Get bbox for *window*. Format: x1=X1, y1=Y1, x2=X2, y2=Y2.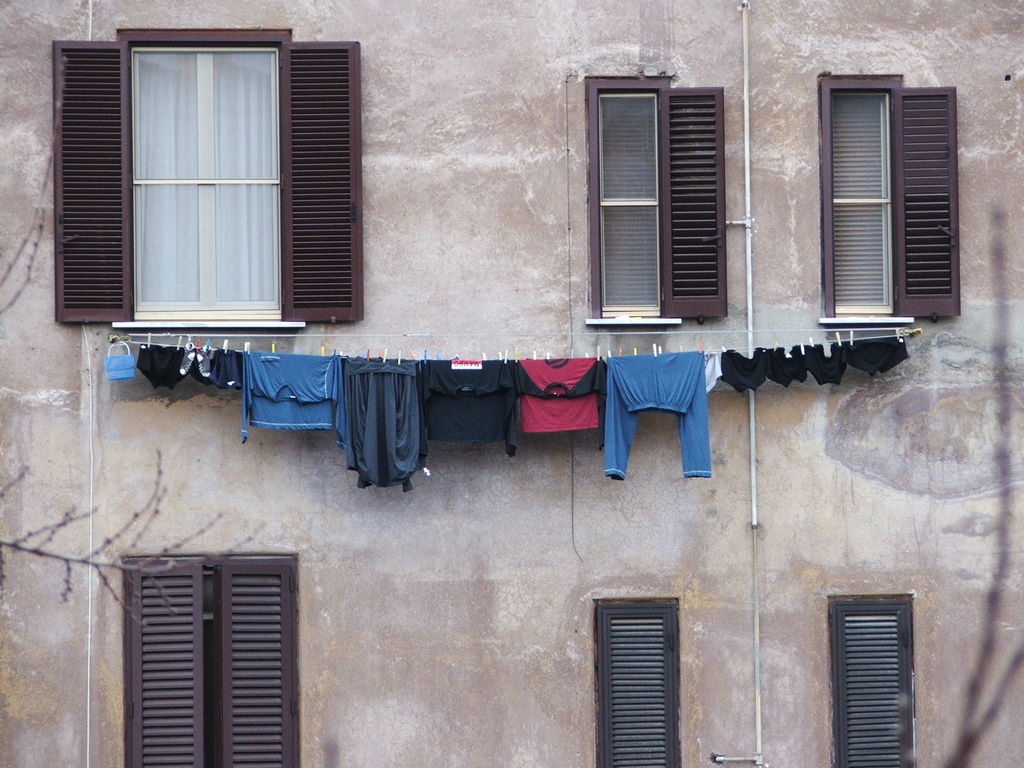
x1=583, y1=77, x2=723, y2=328.
